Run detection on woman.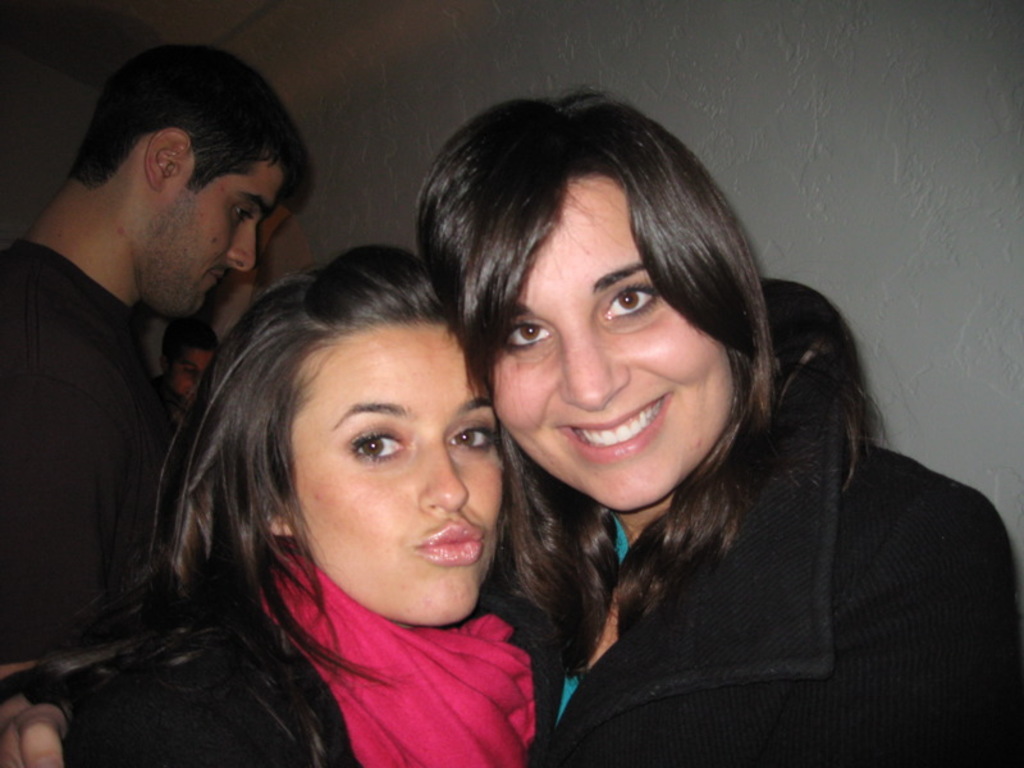
Result: pyautogui.locateOnScreen(0, 95, 1023, 762).
